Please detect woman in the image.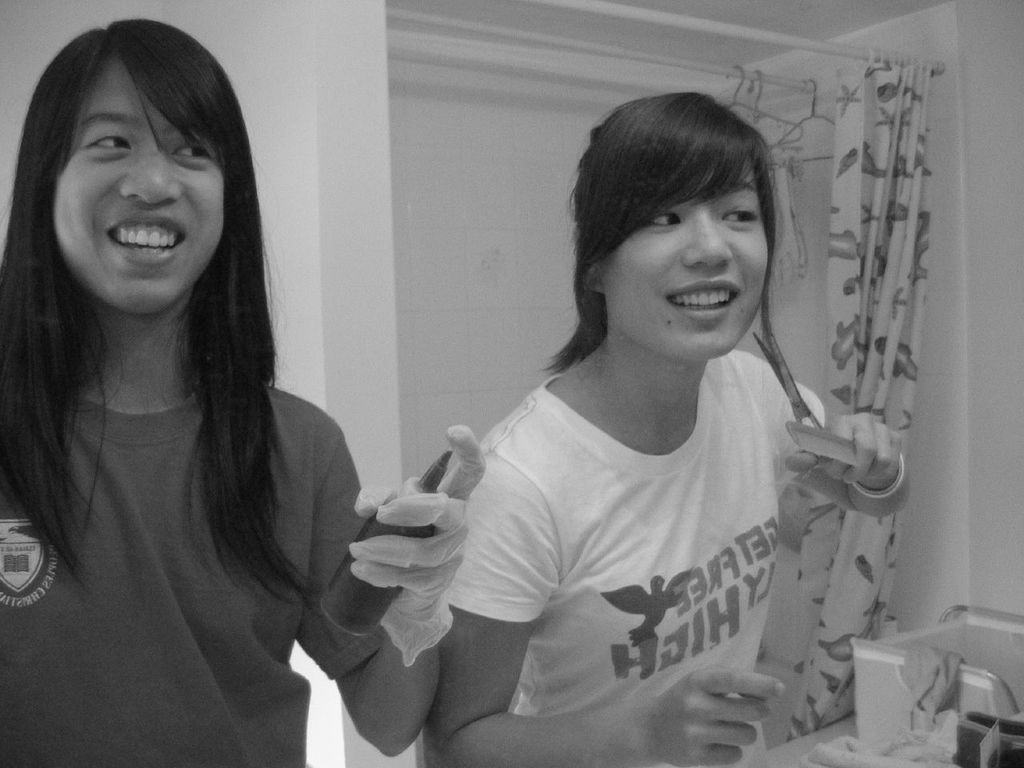
crop(358, 98, 850, 767).
